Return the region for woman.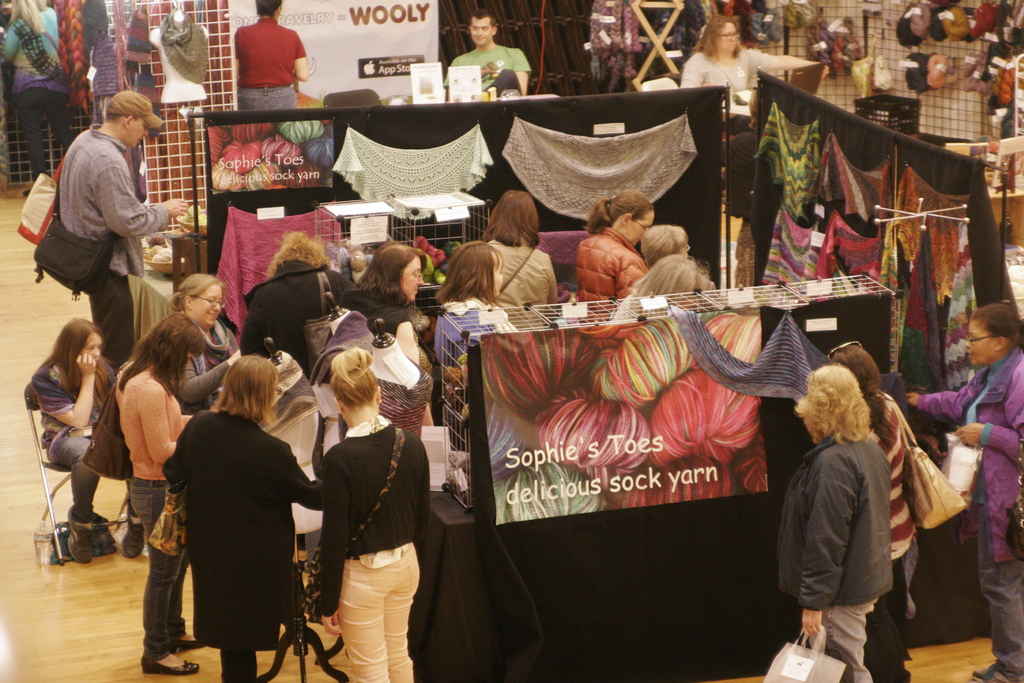
bbox(168, 274, 243, 411).
